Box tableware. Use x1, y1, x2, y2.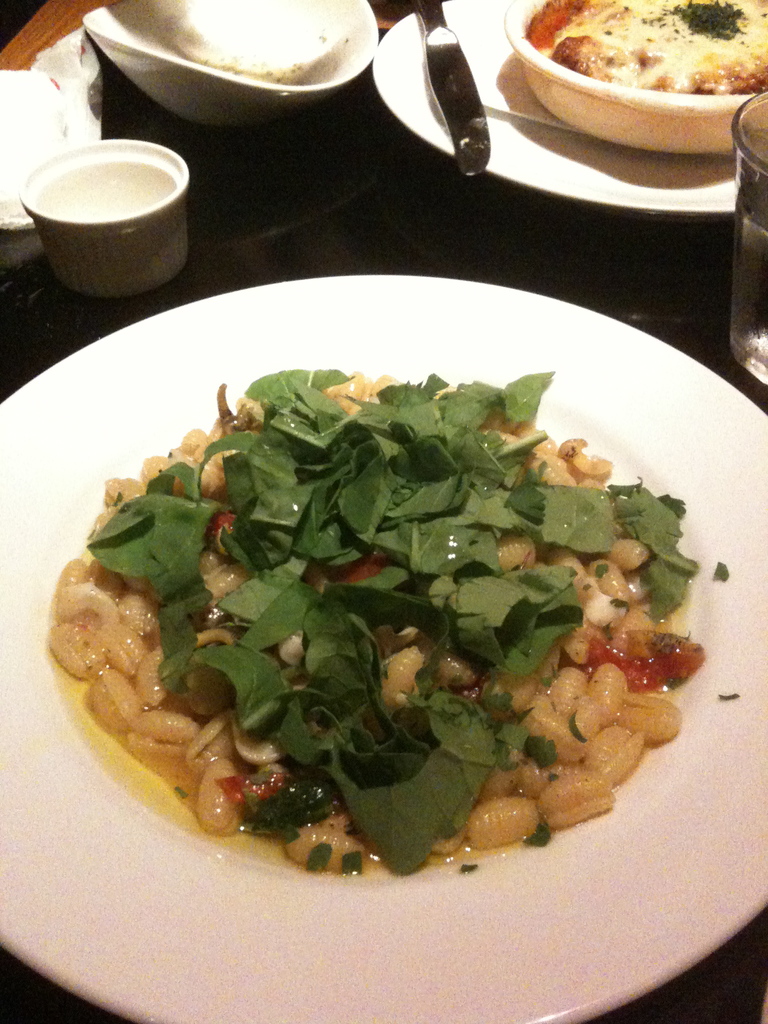
724, 93, 767, 388.
